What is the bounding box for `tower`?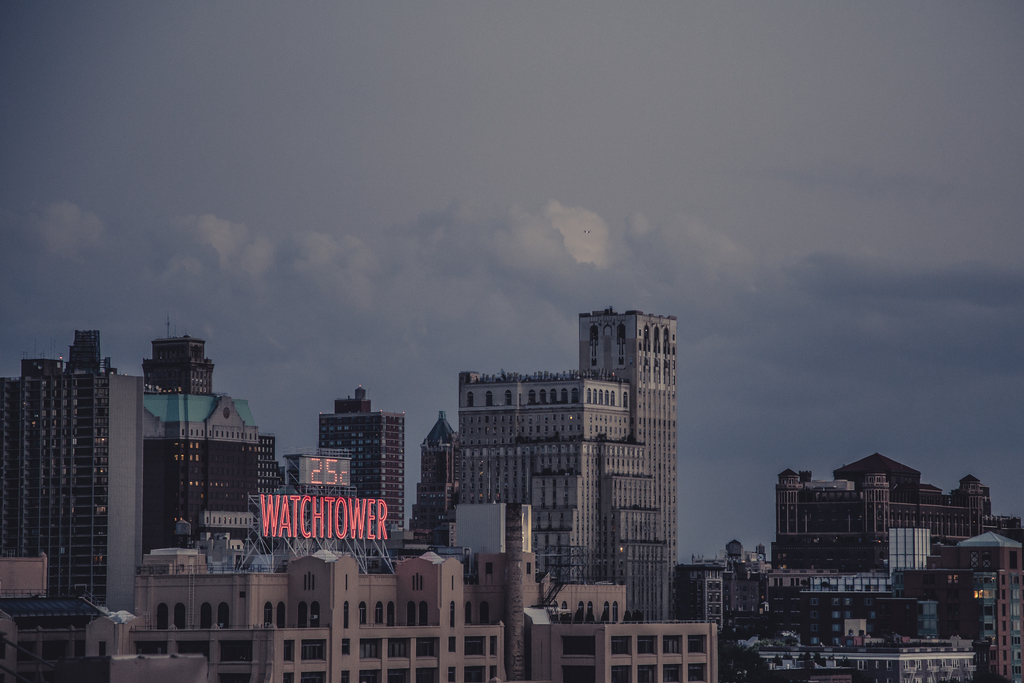
rect(72, 333, 108, 375).
